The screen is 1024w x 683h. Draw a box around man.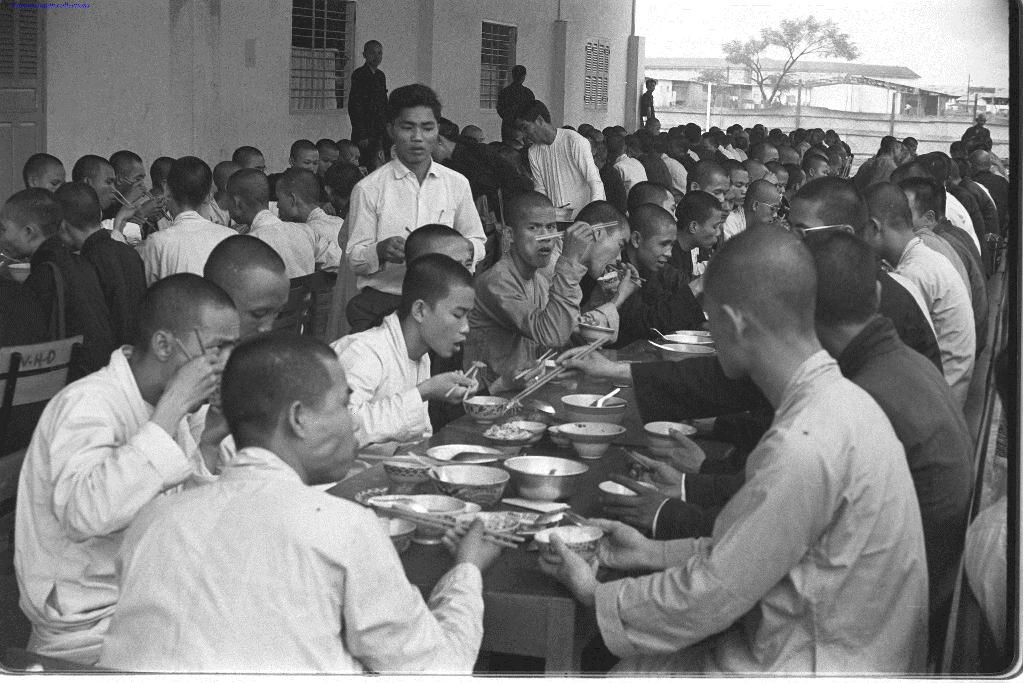
x1=502, y1=64, x2=535, y2=124.
